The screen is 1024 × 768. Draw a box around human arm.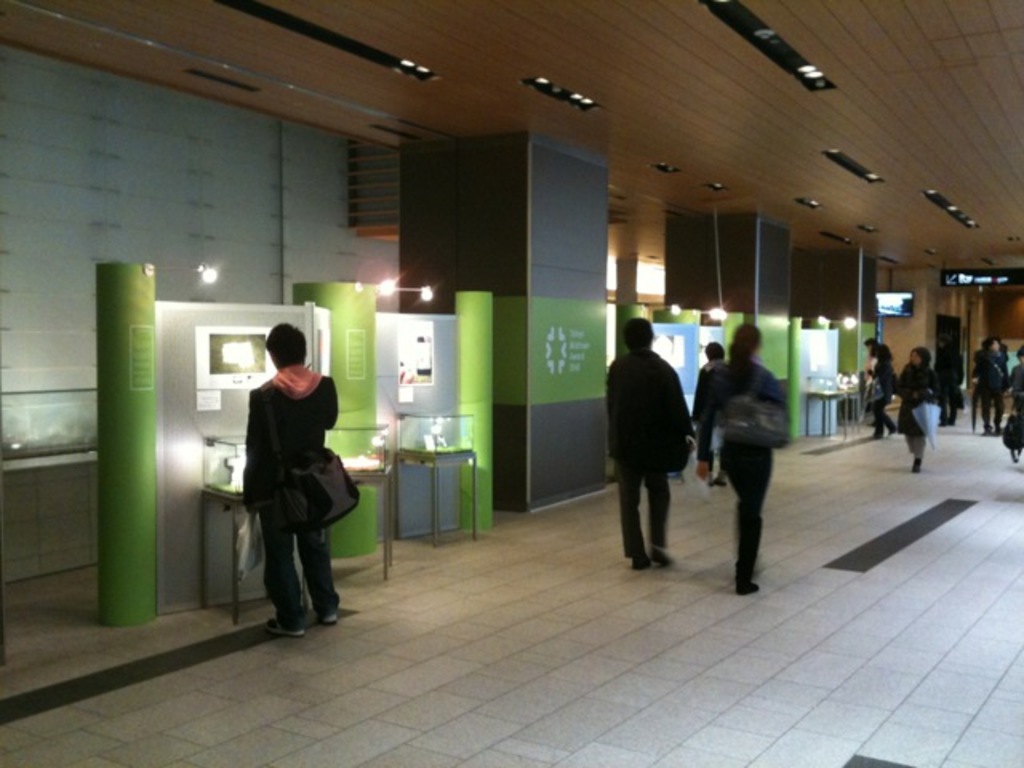
BBox(243, 394, 261, 515).
